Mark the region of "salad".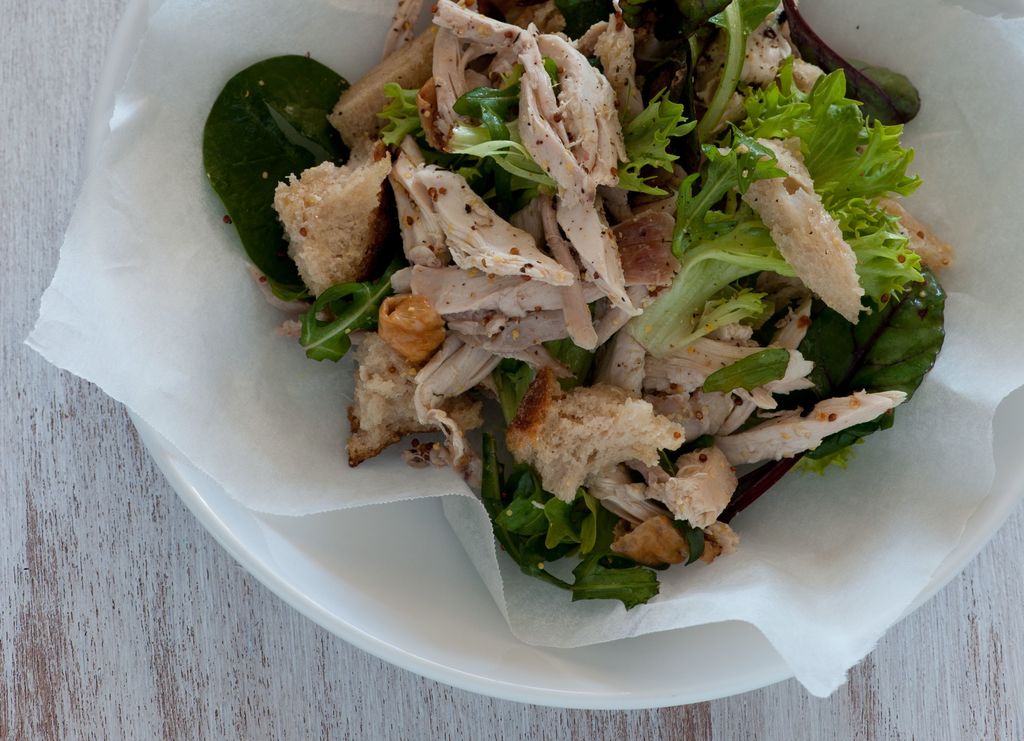
Region: 186, 0, 988, 622.
